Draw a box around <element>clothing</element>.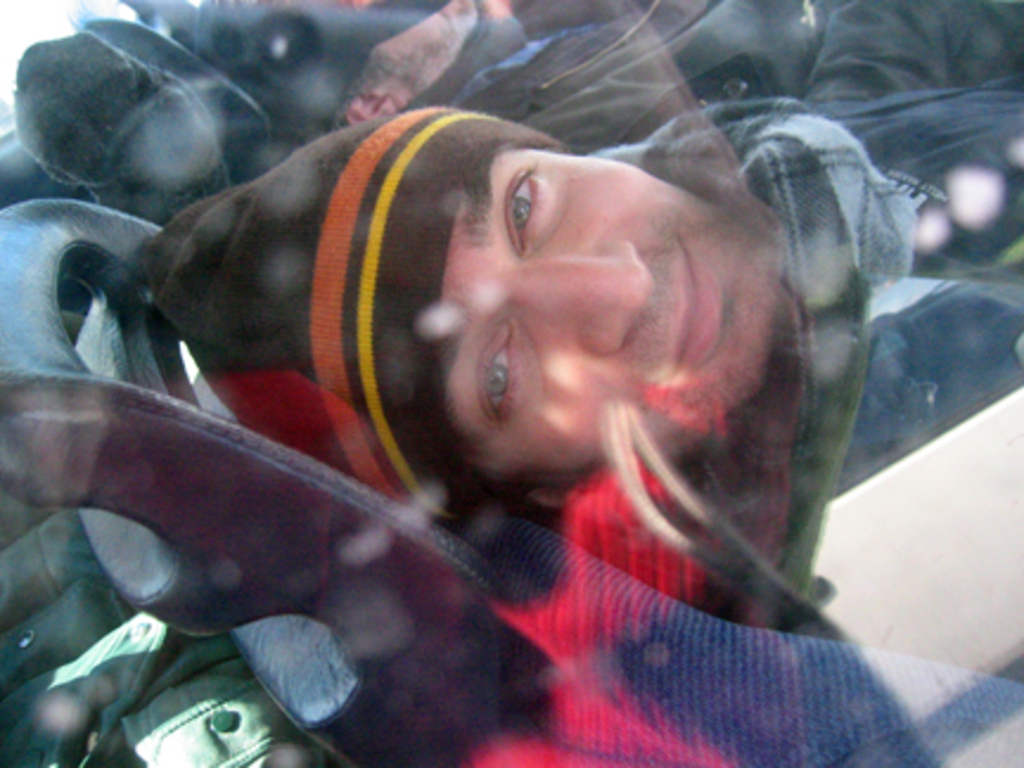
crop(619, 5, 1022, 766).
